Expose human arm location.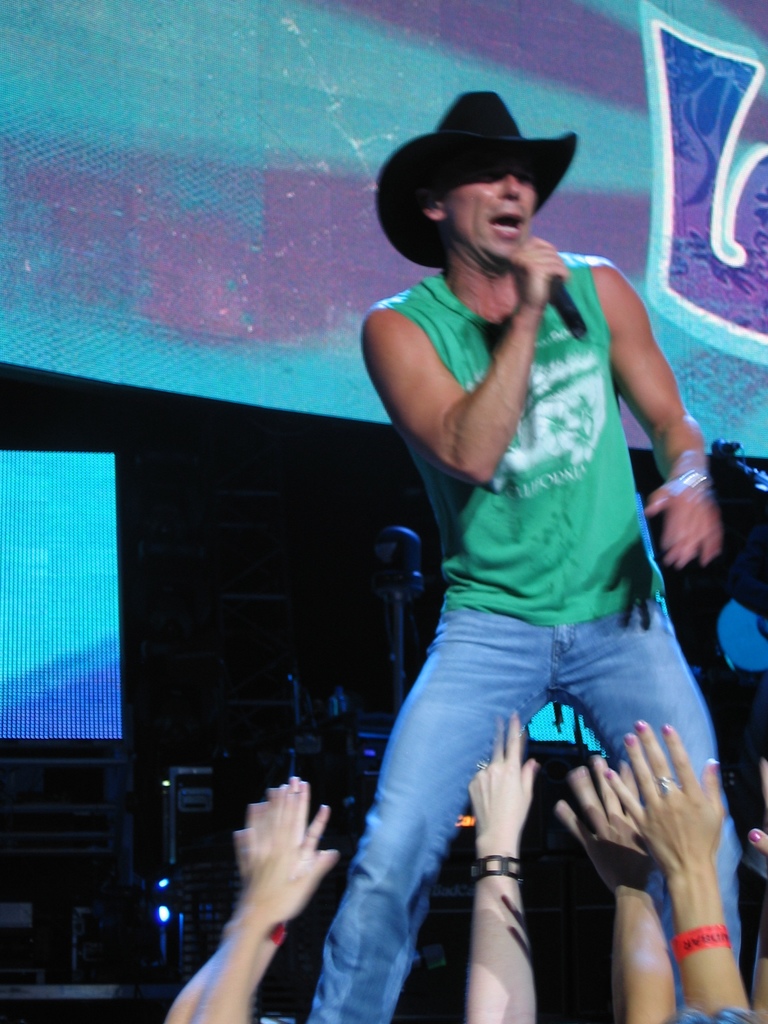
Exposed at 360:235:569:485.
